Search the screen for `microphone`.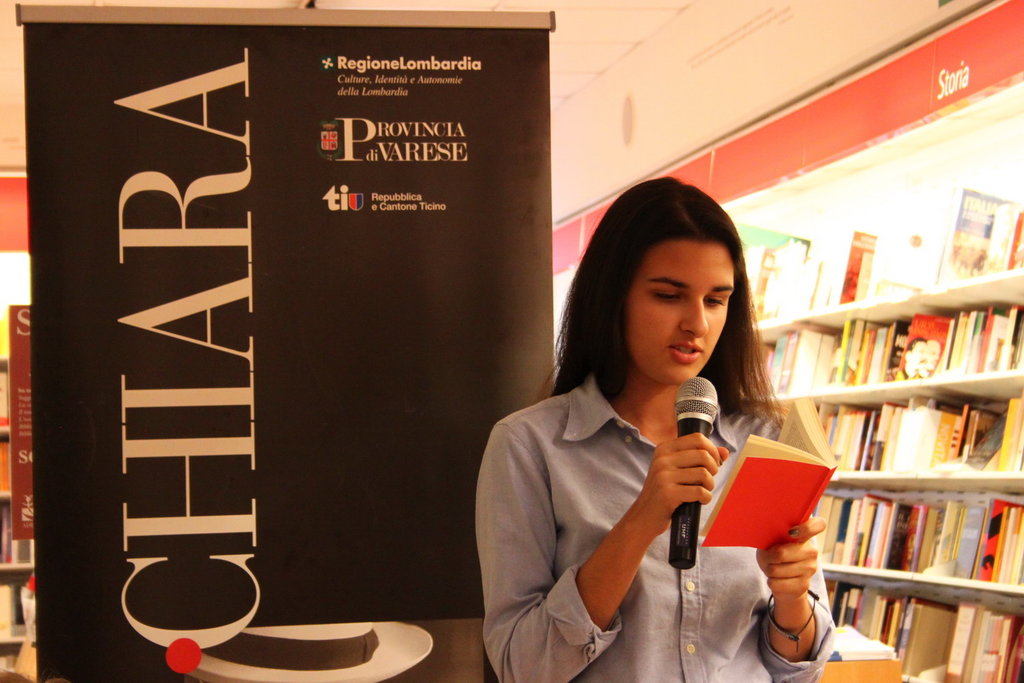
Found at pyautogui.locateOnScreen(668, 372, 727, 587).
